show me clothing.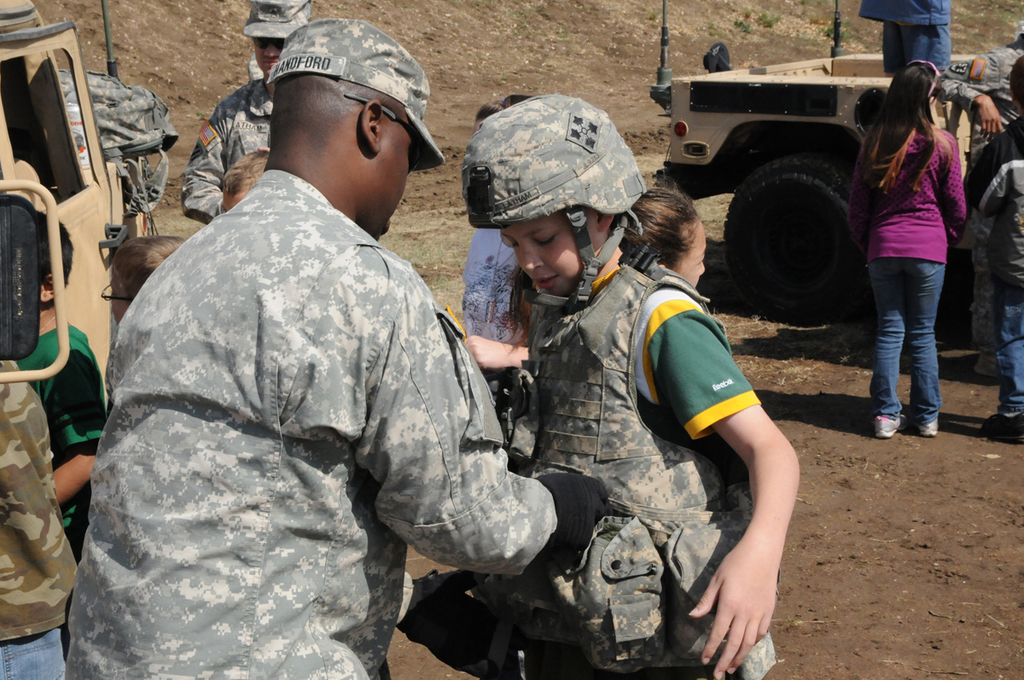
clothing is here: box=[499, 264, 769, 678].
